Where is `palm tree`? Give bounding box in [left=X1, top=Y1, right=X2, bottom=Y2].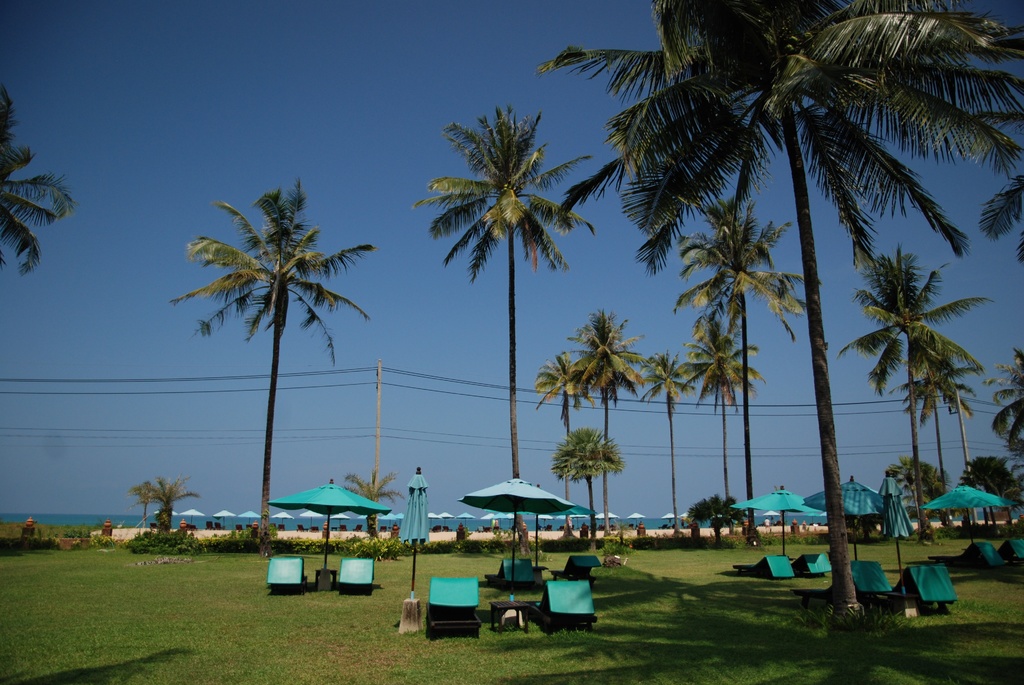
[left=693, top=344, right=749, bottom=501].
